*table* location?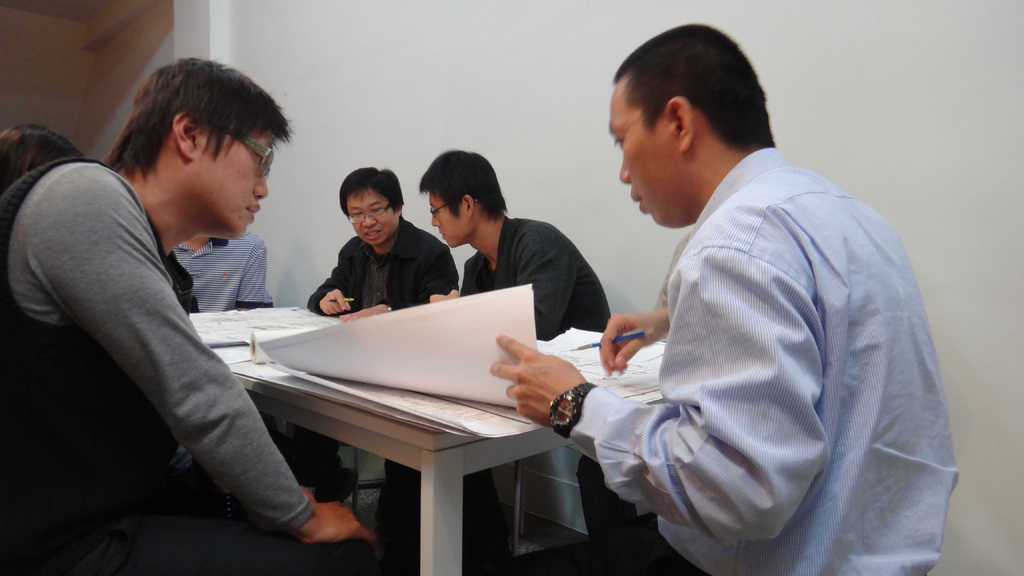
select_region(148, 287, 627, 575)
